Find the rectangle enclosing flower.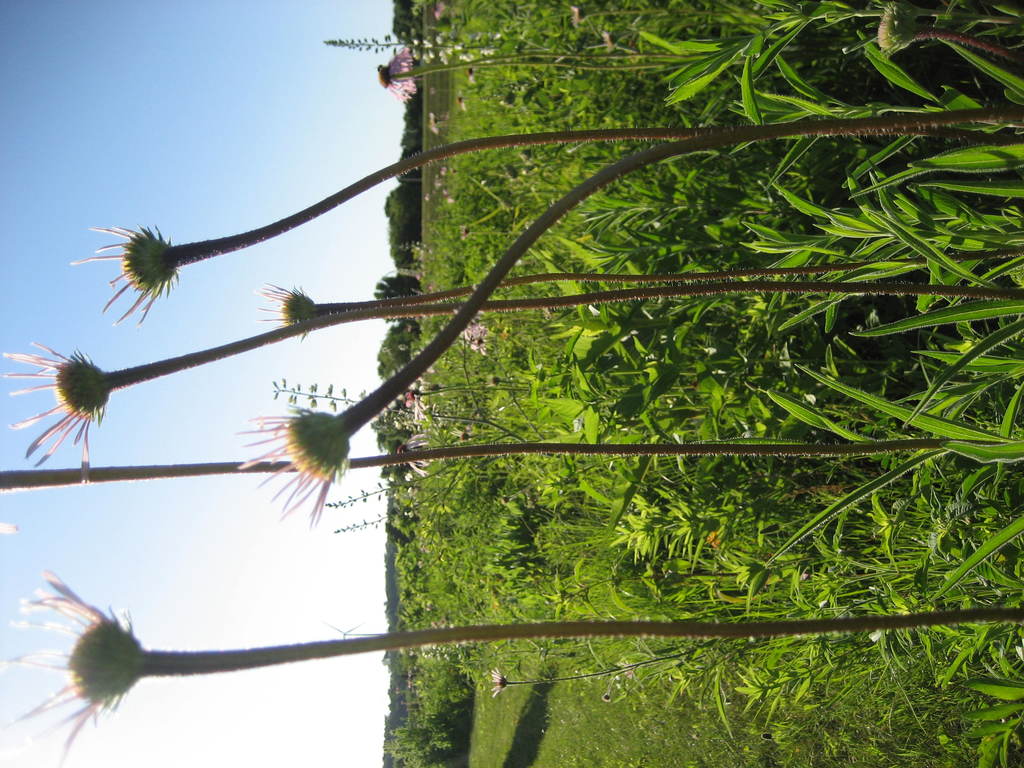
(456,94,466,106).
